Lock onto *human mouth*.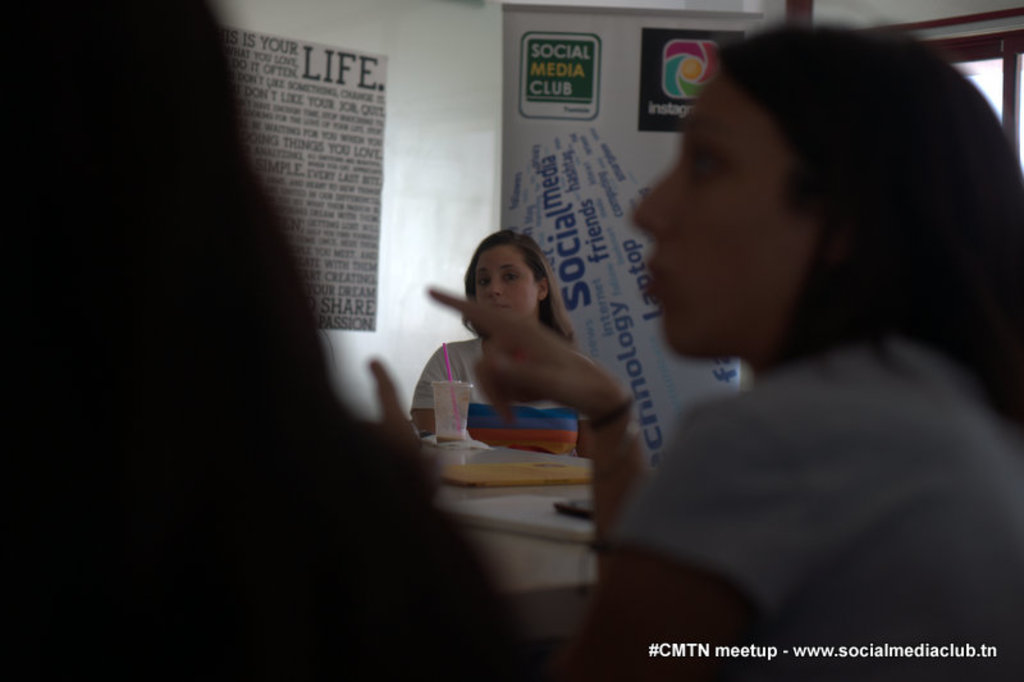
Locked: rect(645, 256, 676, 302).
